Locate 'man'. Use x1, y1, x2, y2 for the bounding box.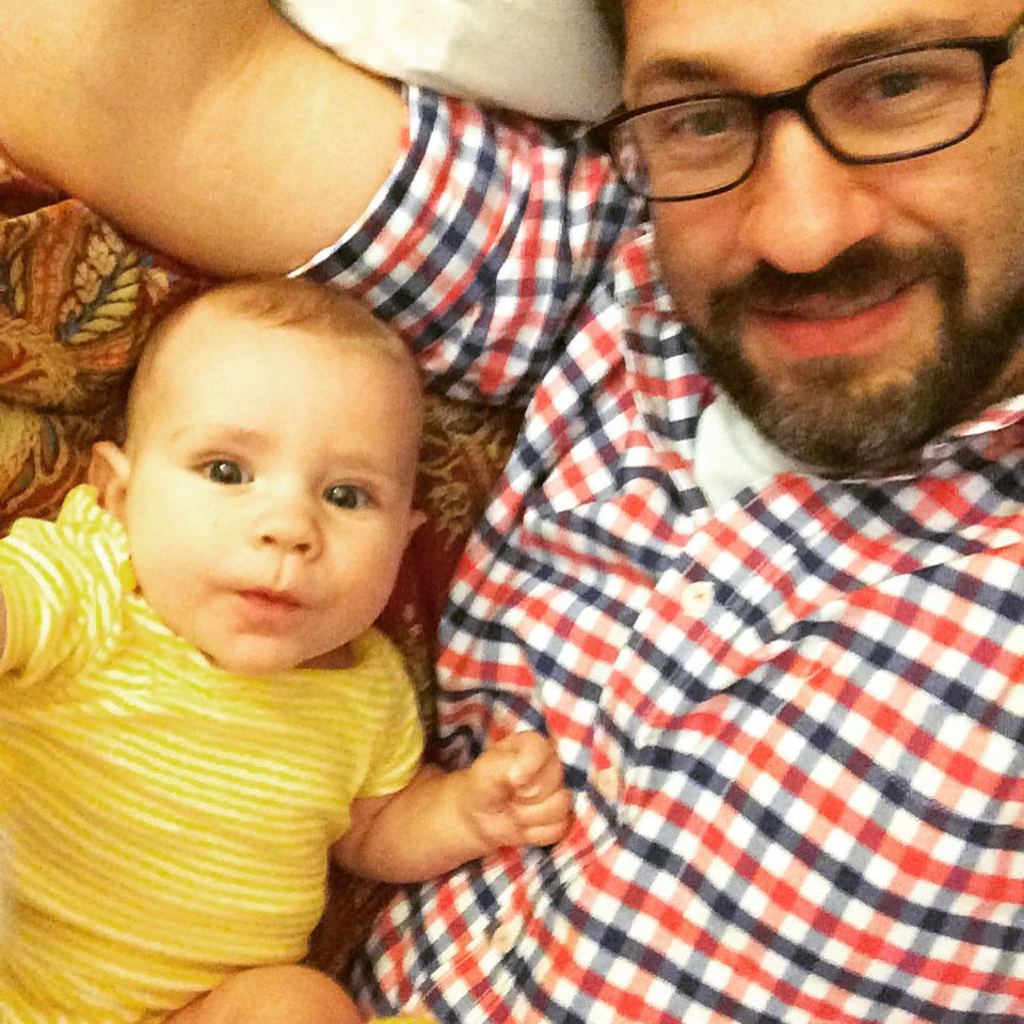
0, 0, 1023, 1023.
